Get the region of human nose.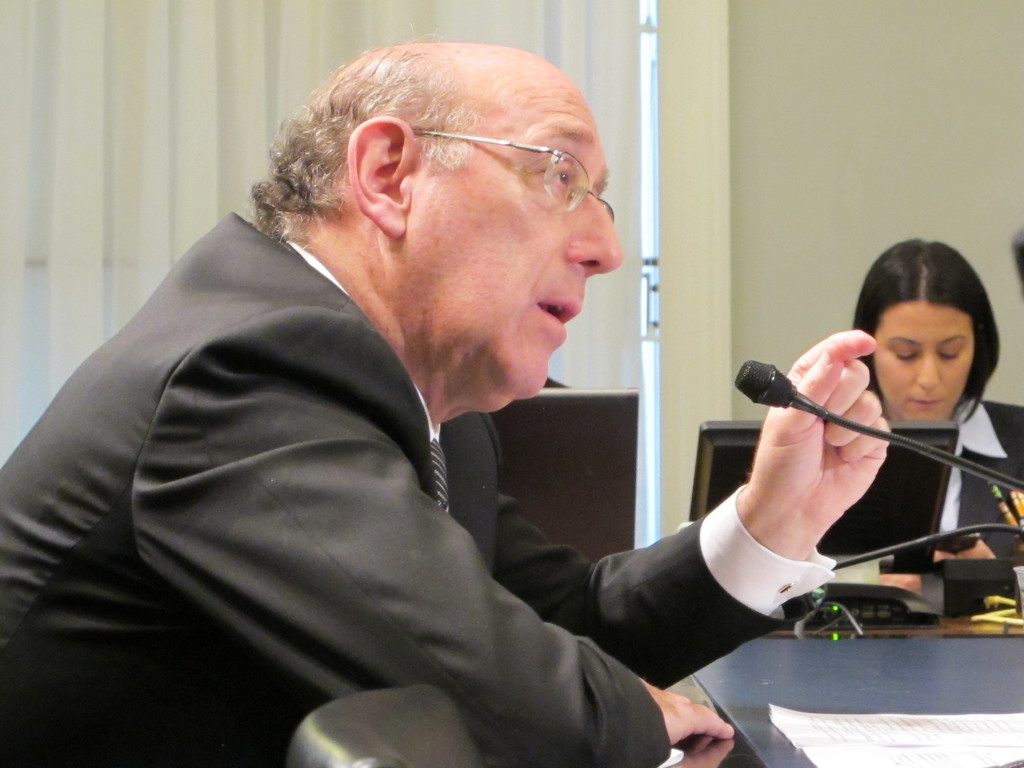
detection(566, 192, 625, 276).
